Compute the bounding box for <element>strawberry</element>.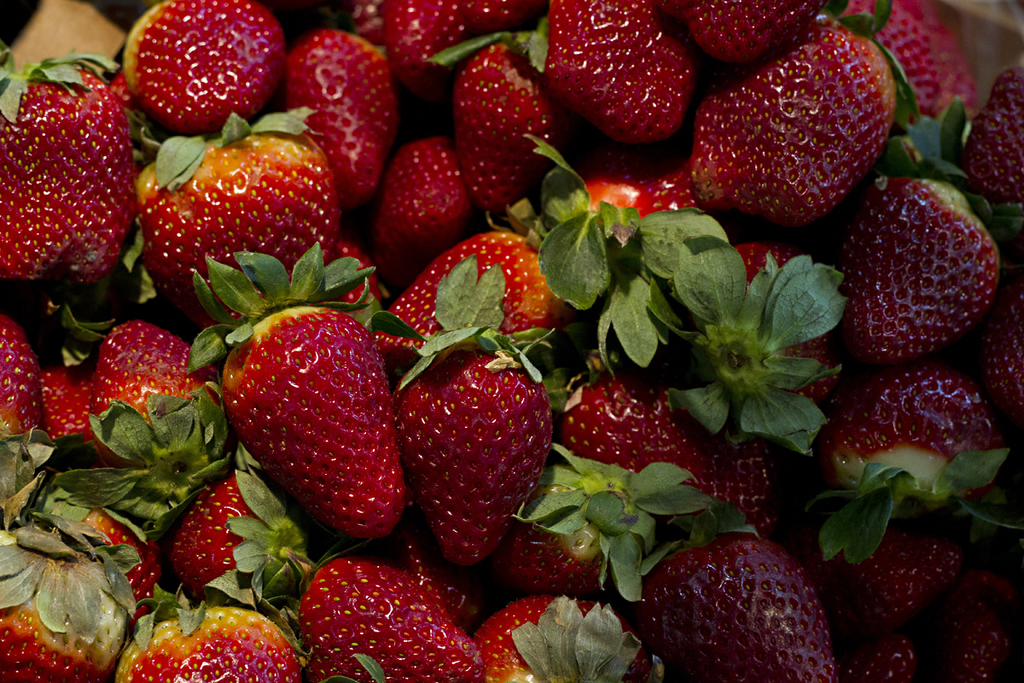
0, 303, 52, 447.
